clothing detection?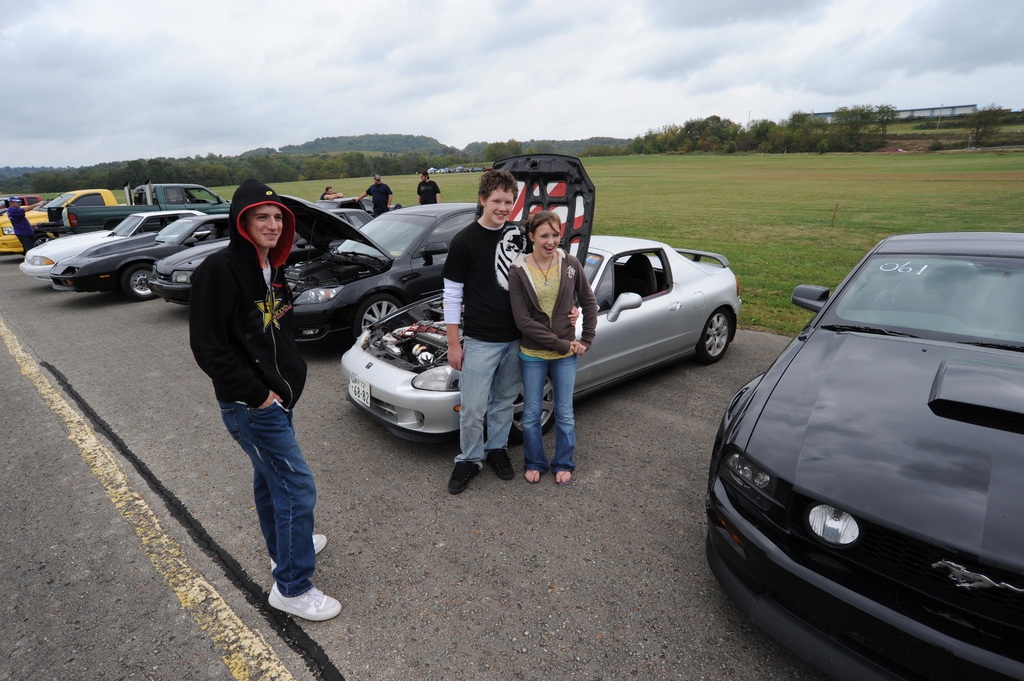
bbox=[190, 189, 320, 575]
